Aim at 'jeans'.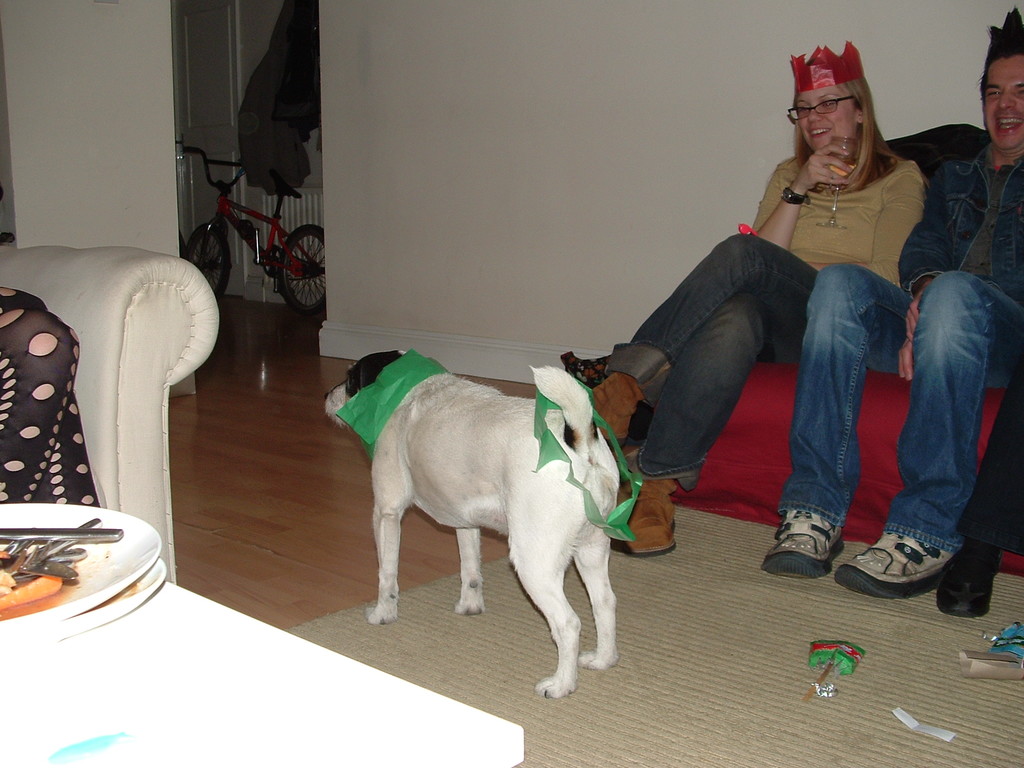
Aimed at detection(900, 250, 1017, 593).
